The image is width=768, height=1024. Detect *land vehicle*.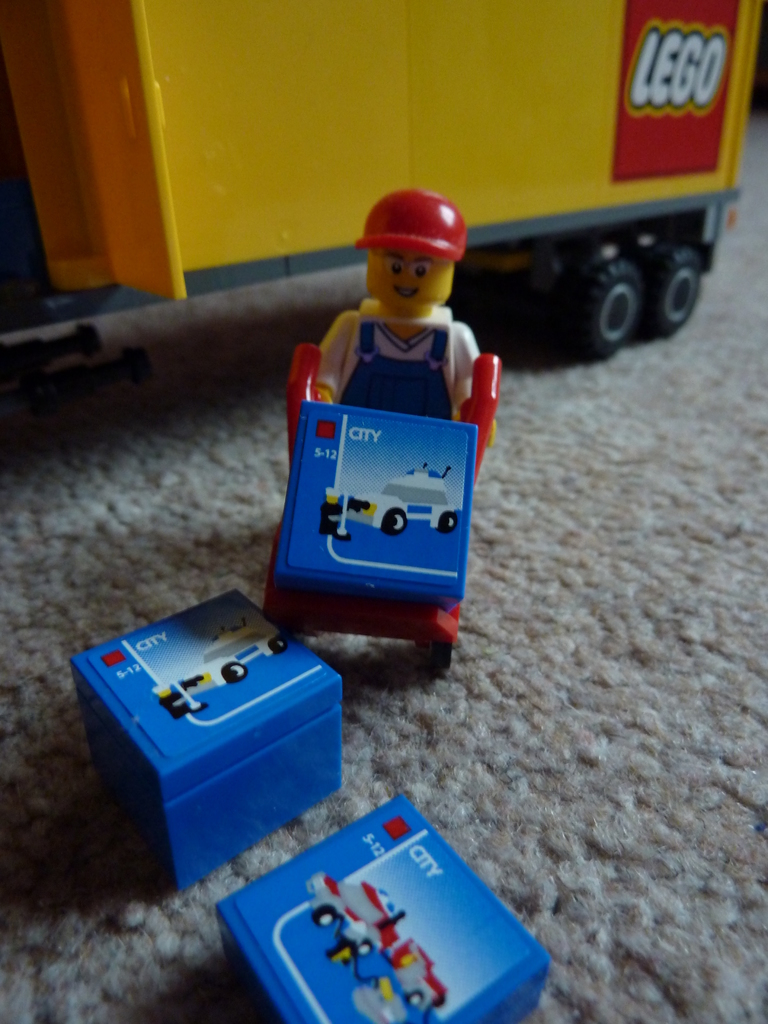
Detection: (0, 0, 759, 349).
